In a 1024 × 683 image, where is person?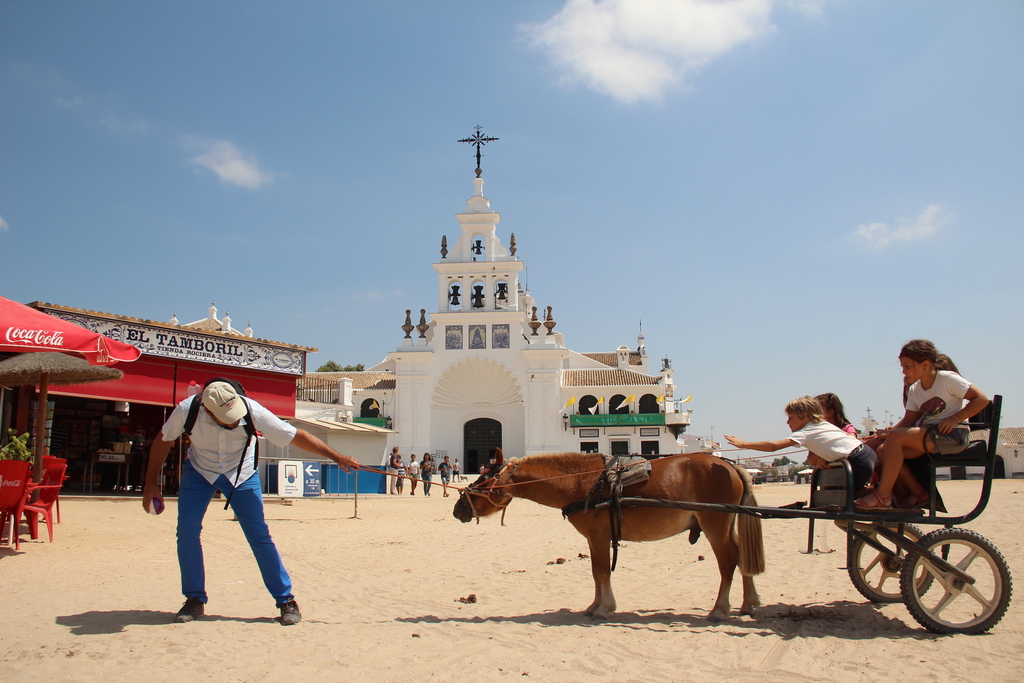
(left=883, top=338, right=996, bottom=545).
